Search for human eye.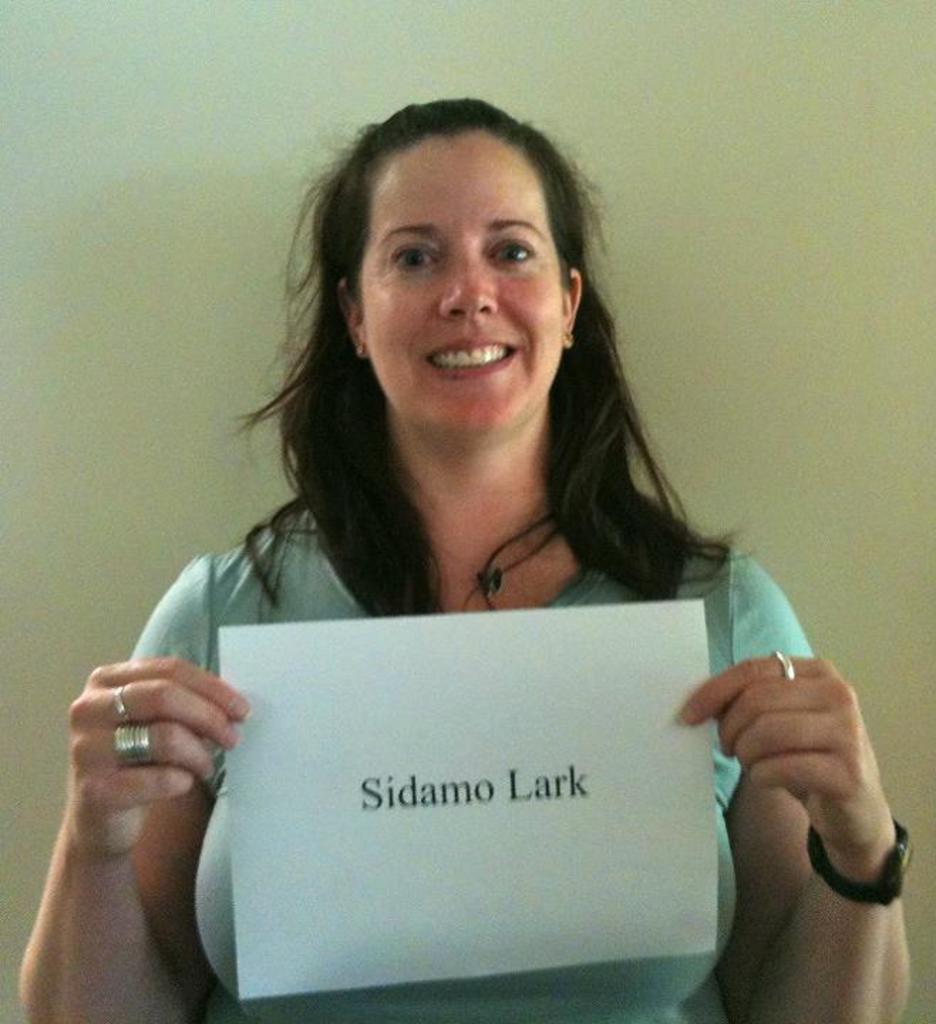
Found at bbox=[377, 233, 438, 273].
